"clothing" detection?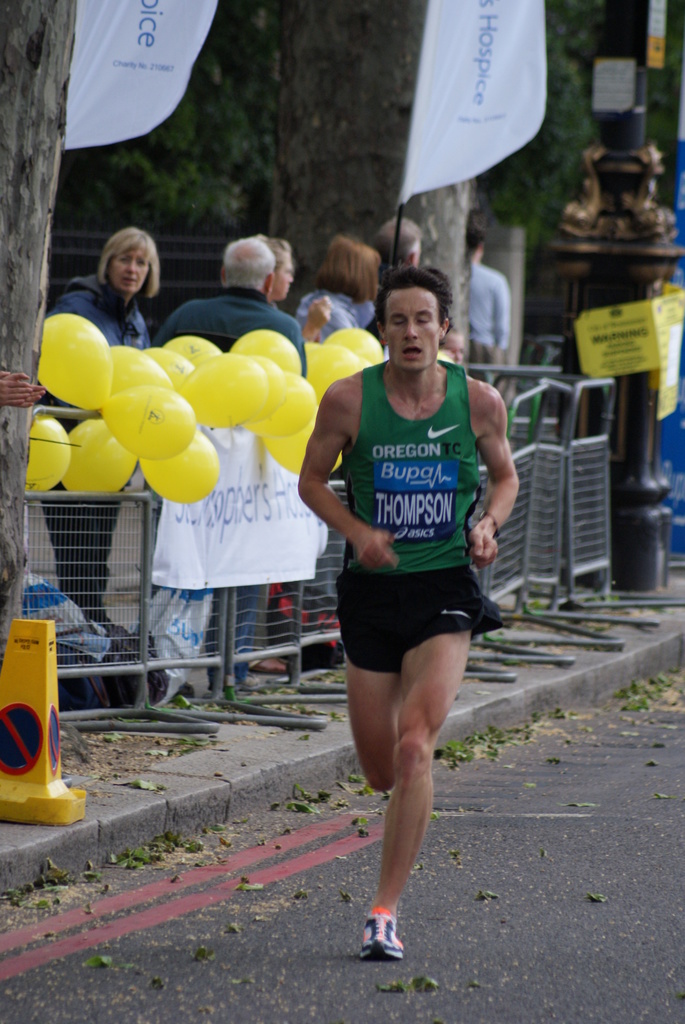
[325, 362, 501, 683]
